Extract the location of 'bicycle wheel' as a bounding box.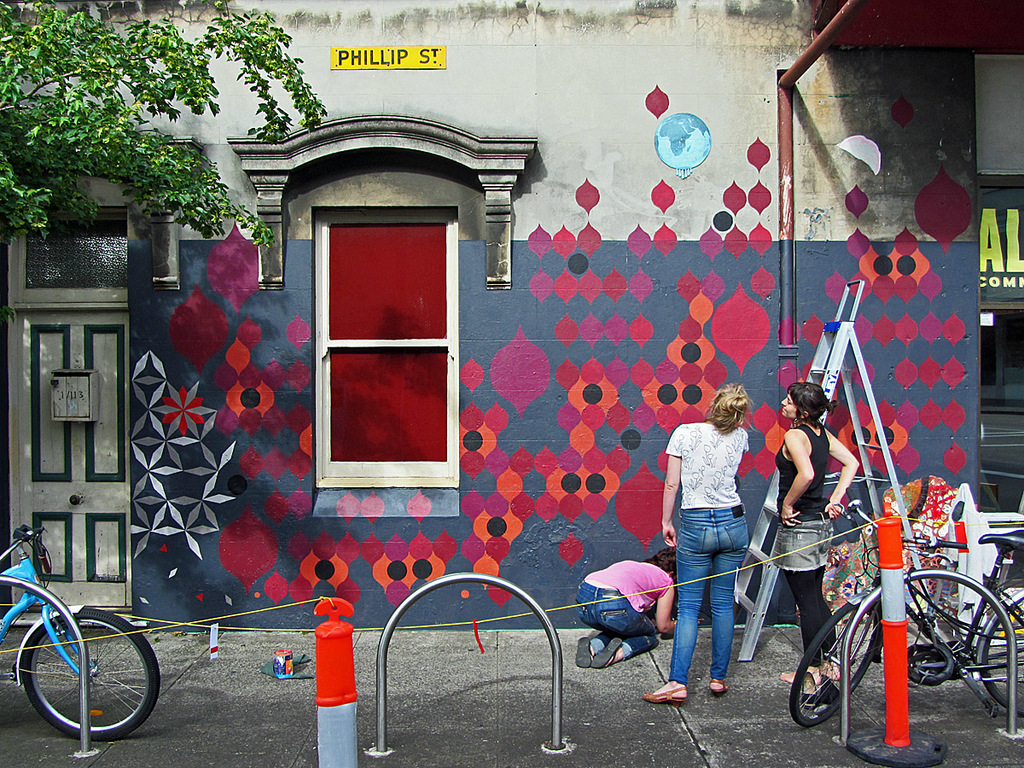
[16, 608, 136, 753].
